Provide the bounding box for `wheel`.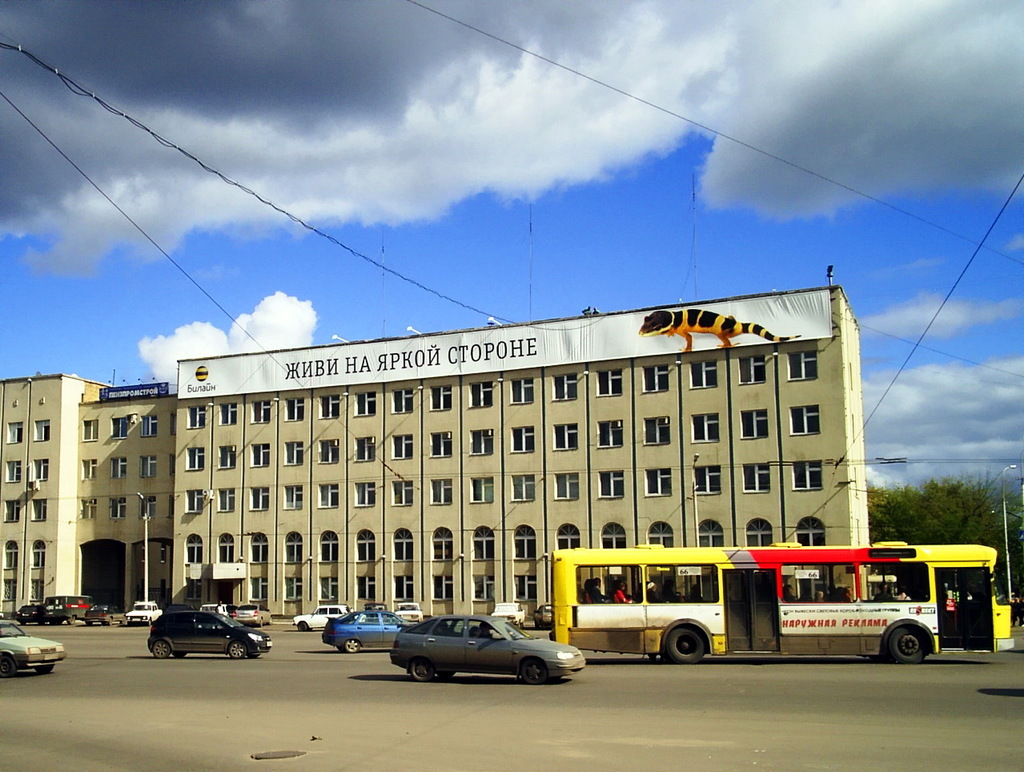
(297,622,309,632).
